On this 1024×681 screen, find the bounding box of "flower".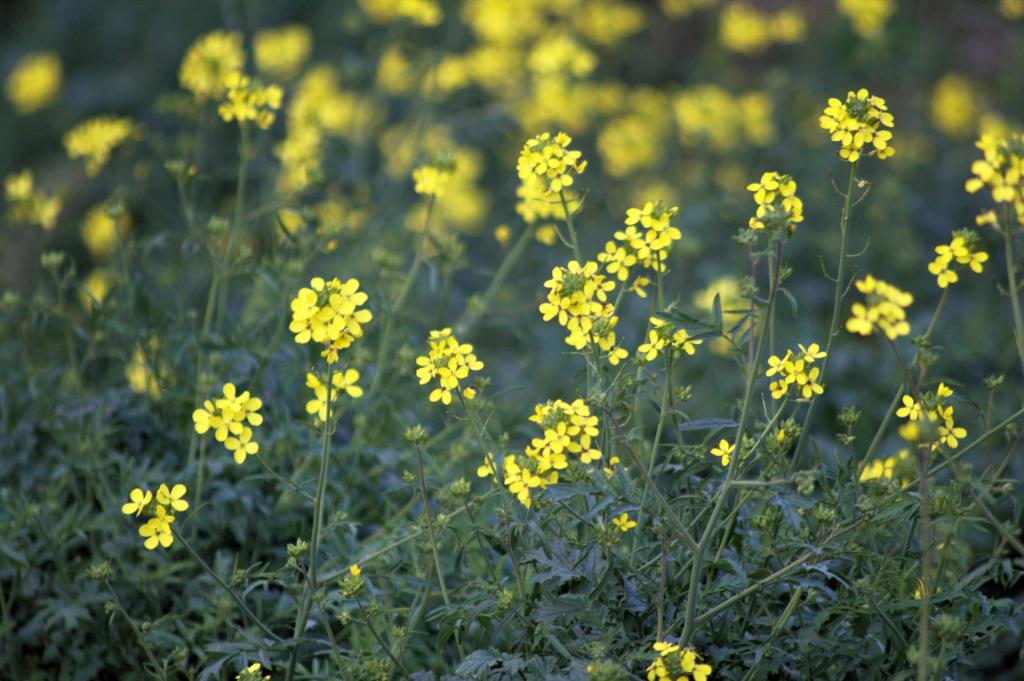
Bounding box: select_region(610, 506, 642, 533).
